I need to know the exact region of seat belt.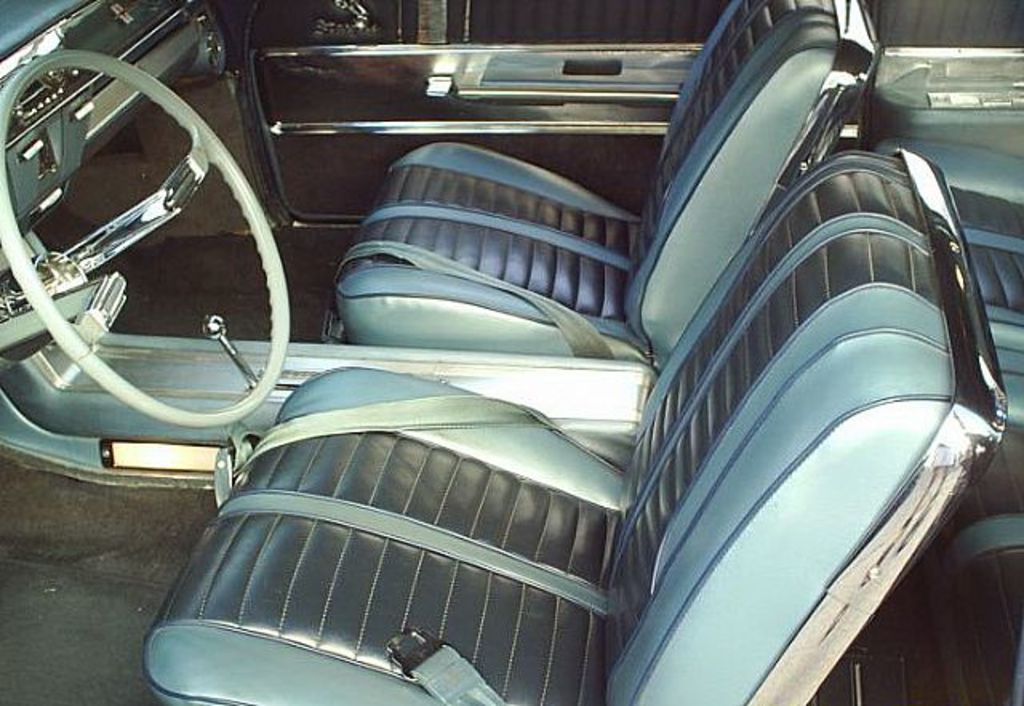
Region: <bbox>323, 240, 616, 363</bbox>.
